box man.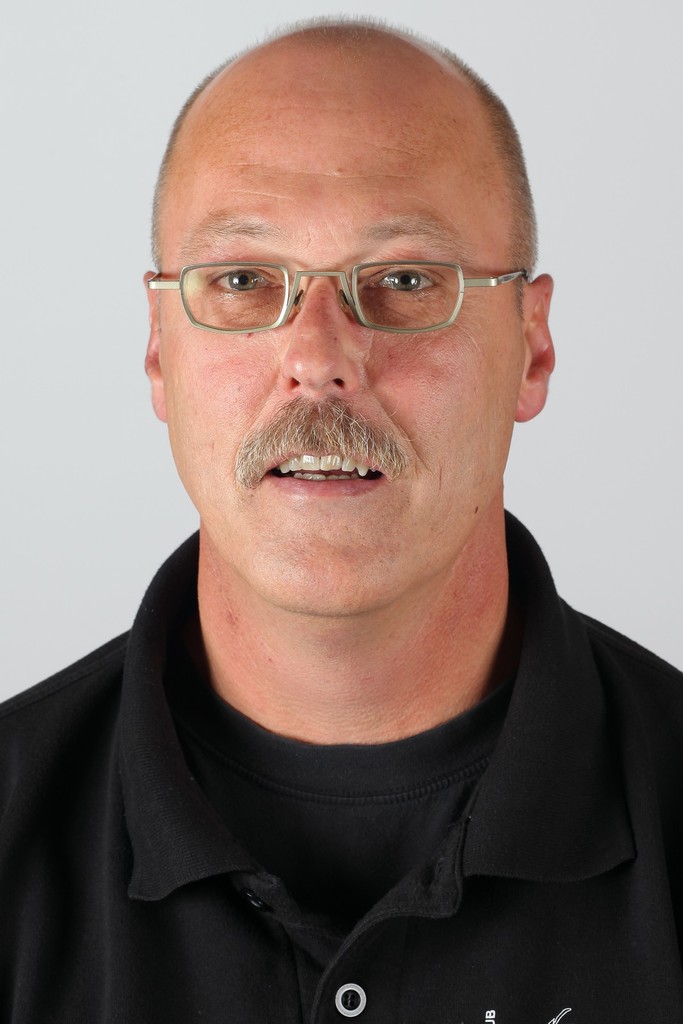
0 10 682 1023.
